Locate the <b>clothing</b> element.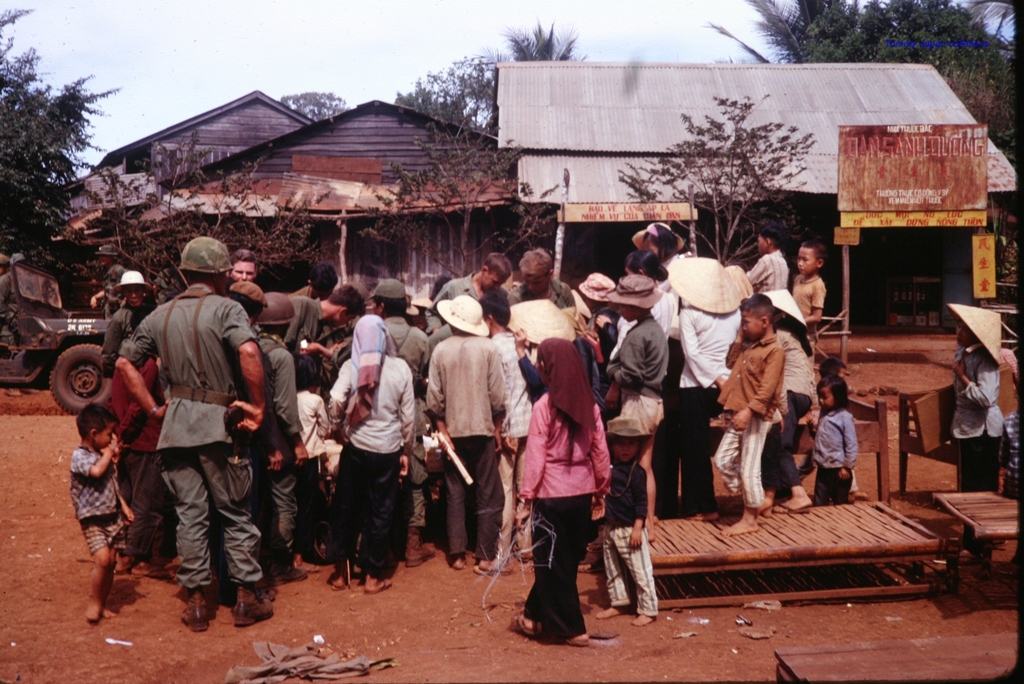
Element bbox: (426, 329, 507, 561).
